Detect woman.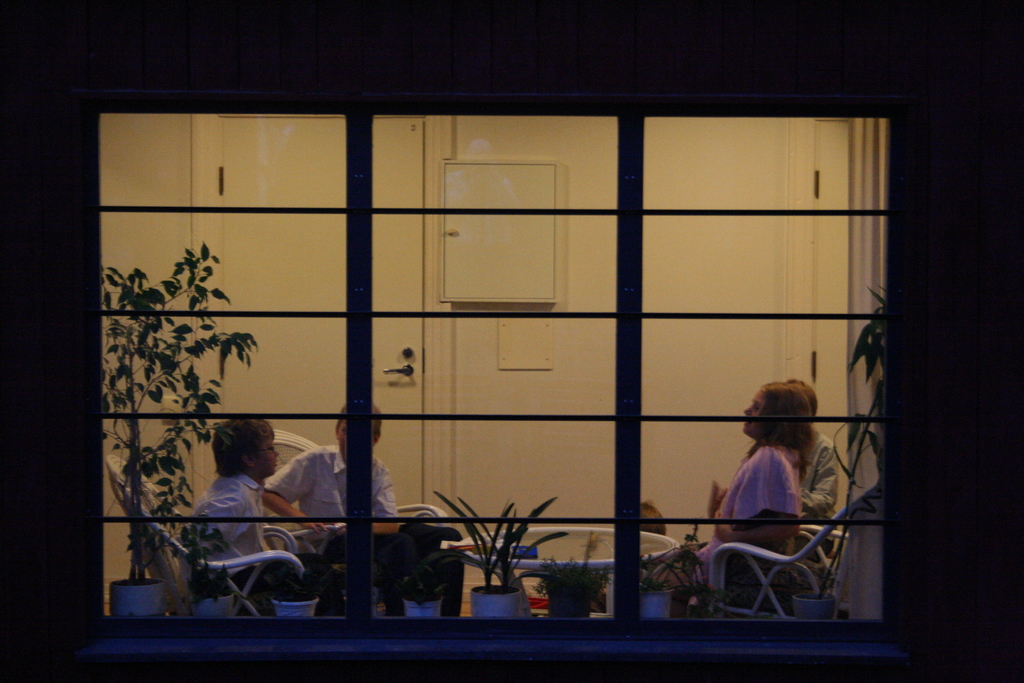
Detected at detection(701, 346, 849, 605).
